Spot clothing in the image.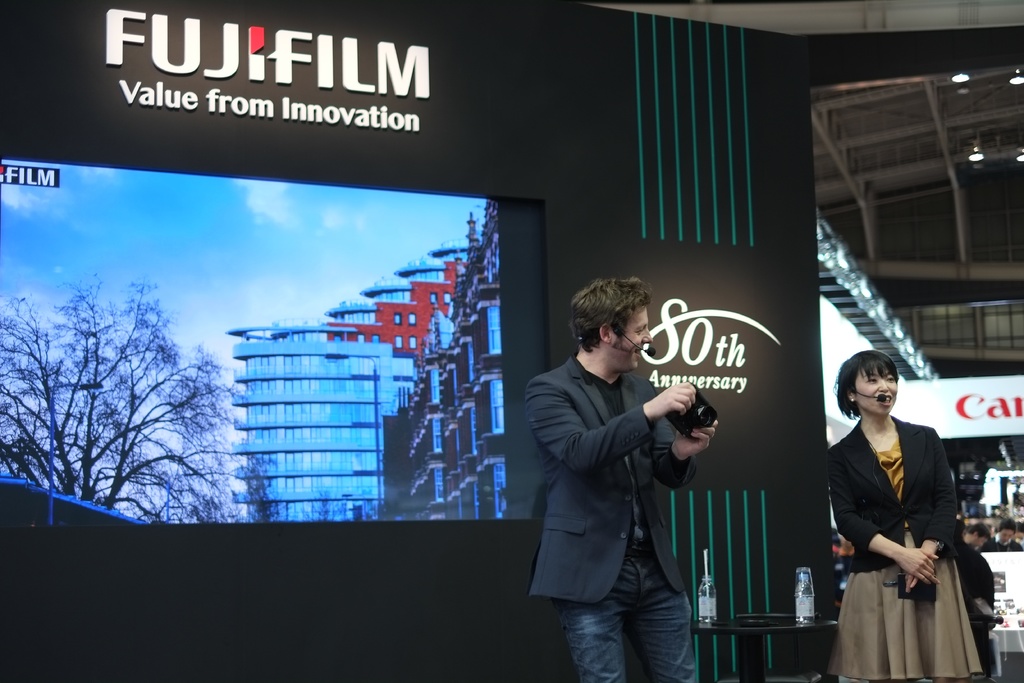
clothing found at BBox(826, 397, 991, 674).
